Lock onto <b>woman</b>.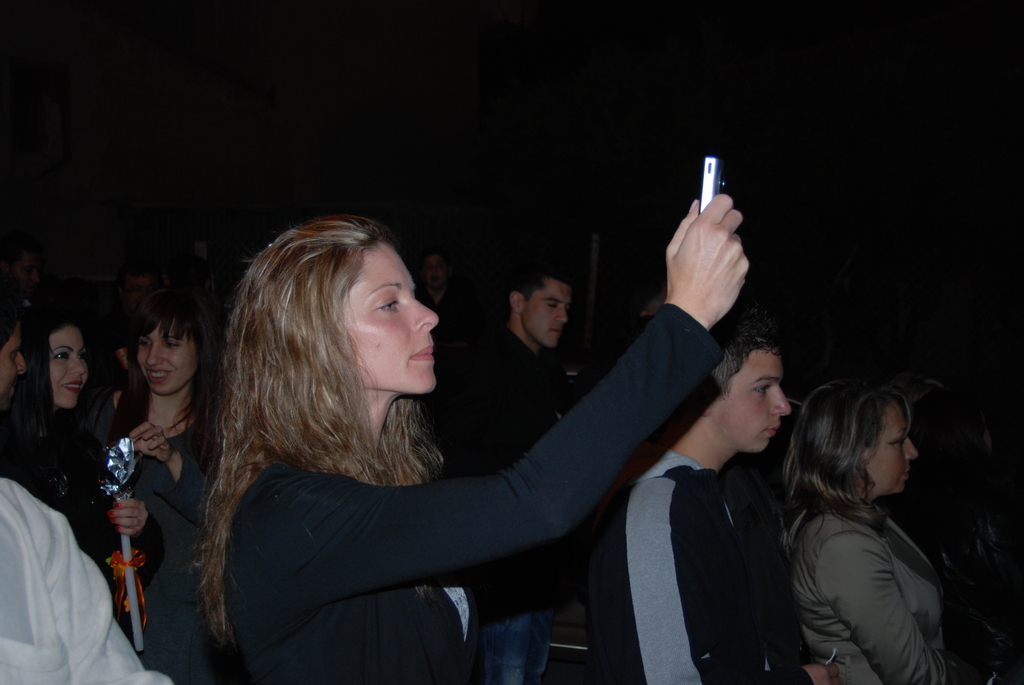
Locked: Rect(8, 303, 173, 631).
